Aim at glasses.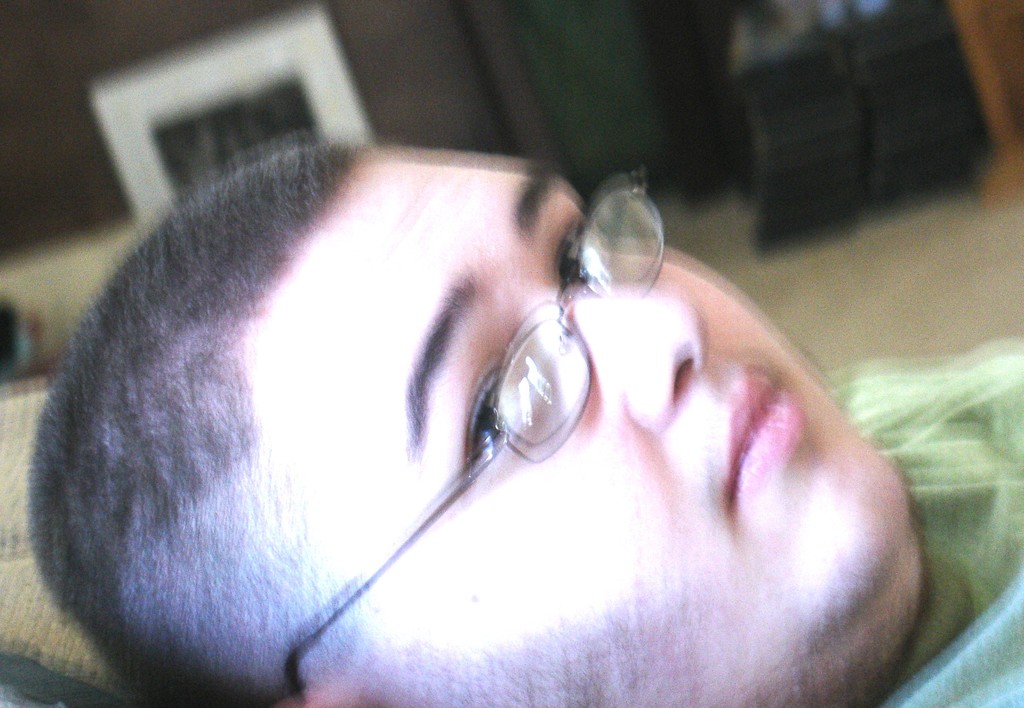
Aimed at 277/171/670/707.
